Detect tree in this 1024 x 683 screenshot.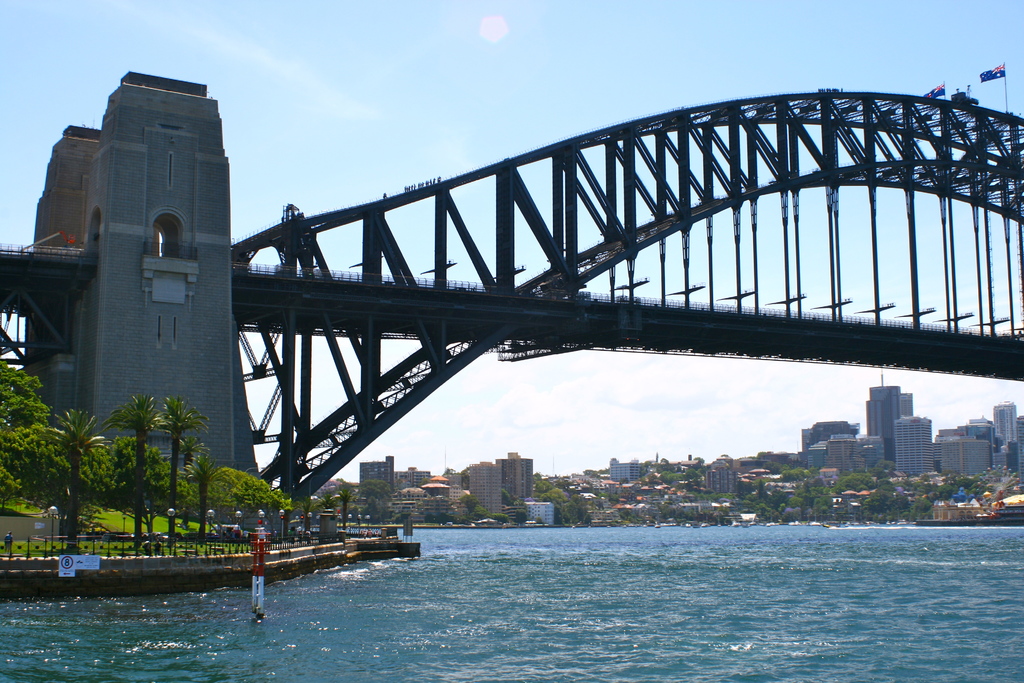
Detection: 89/440/113/494.
